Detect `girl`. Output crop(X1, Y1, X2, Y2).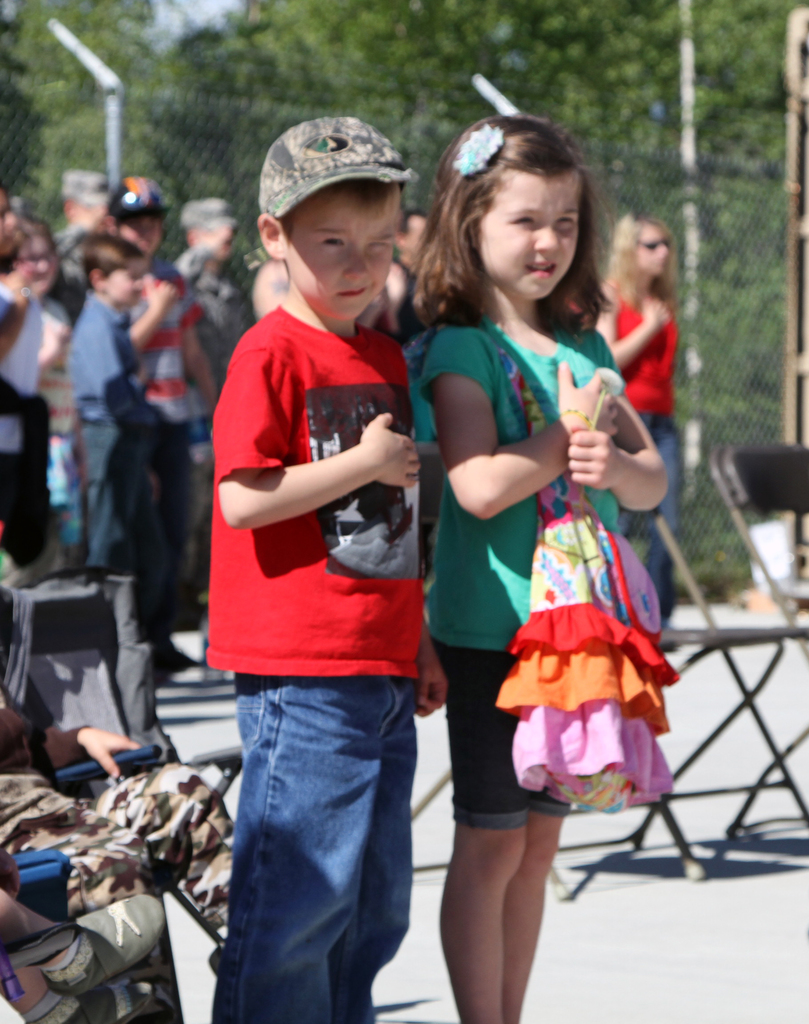
crop(424, 113, 652, 1023).
